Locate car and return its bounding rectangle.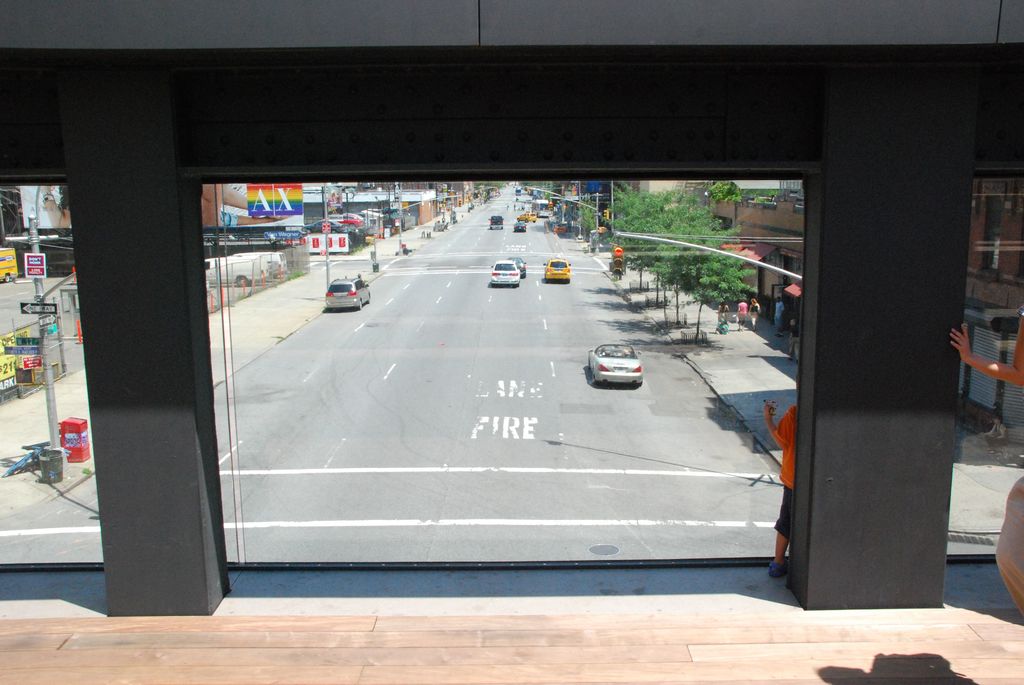
bbox=(508, 255, 525, 277).
